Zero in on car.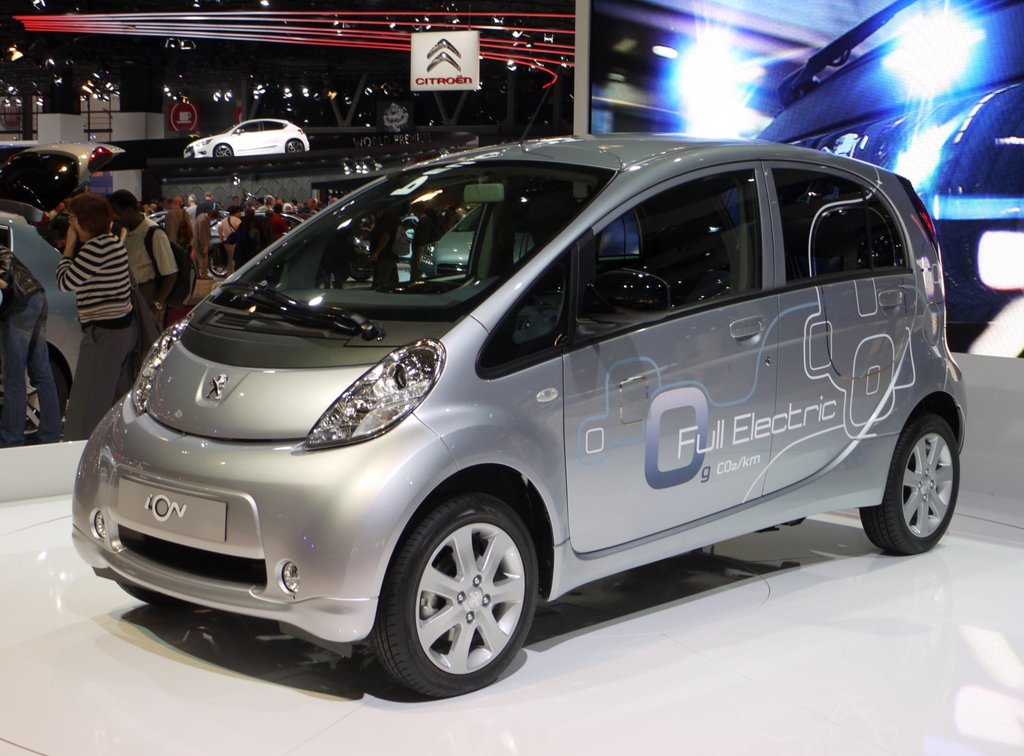
Zeroed in: <region>181, 120, 312, 159</region>.
